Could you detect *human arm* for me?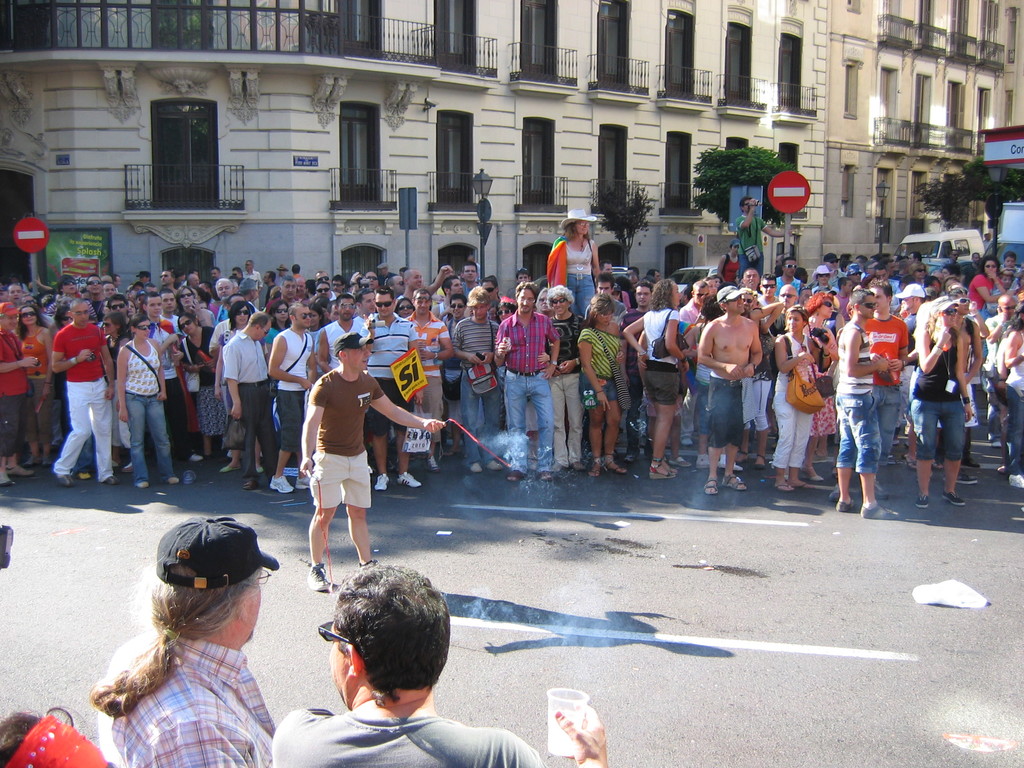
Detection result: crop(760, 218, 792, 239).
